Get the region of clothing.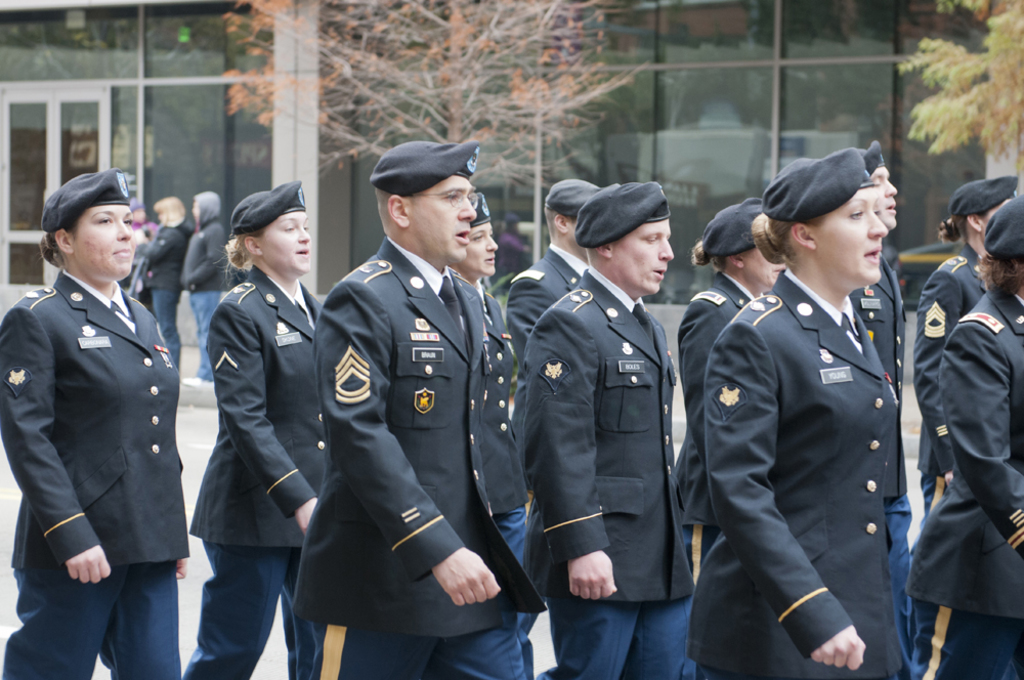
[498,244,583,626].
